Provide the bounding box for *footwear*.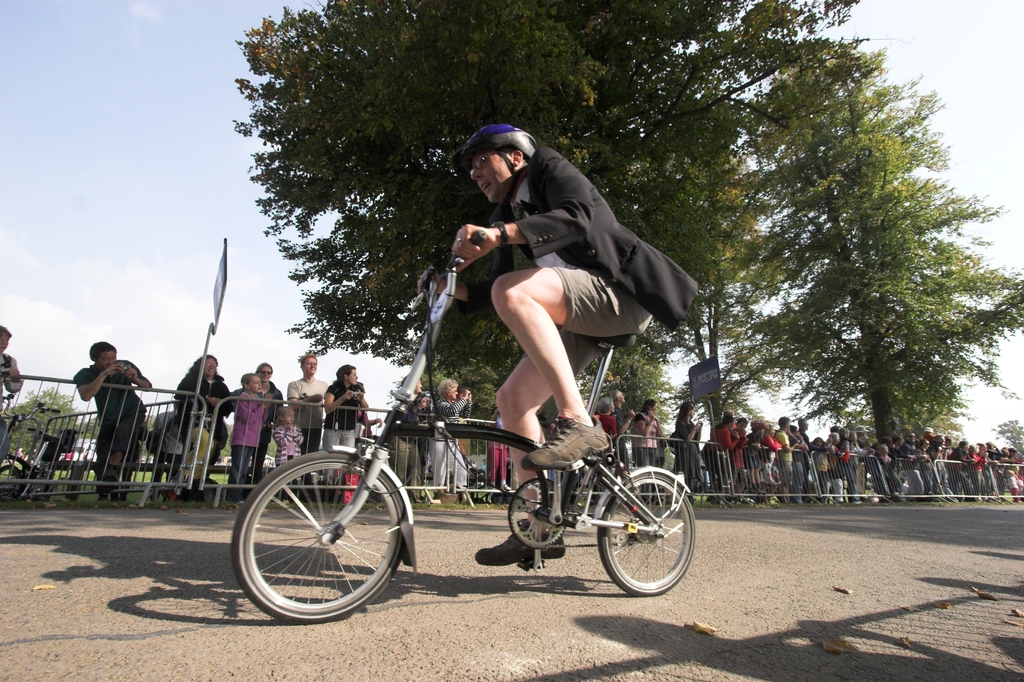
detection(470, 534, 564, 564).
